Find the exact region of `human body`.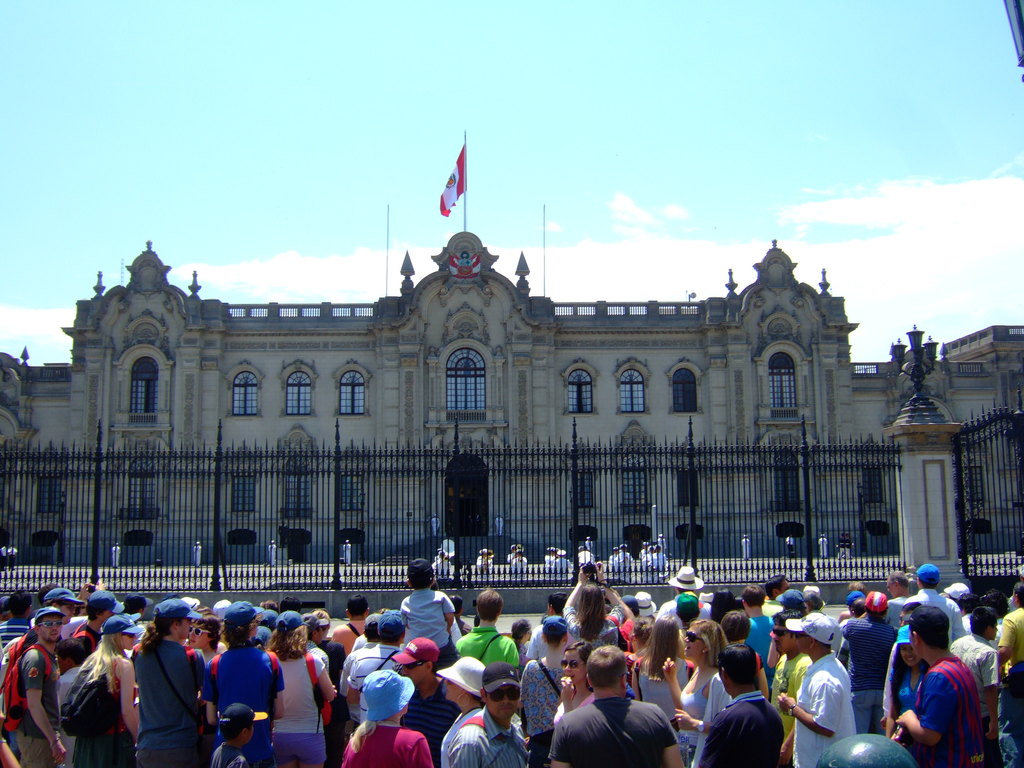
Exact region: left=138, top=594, right=219, bottom=767.
